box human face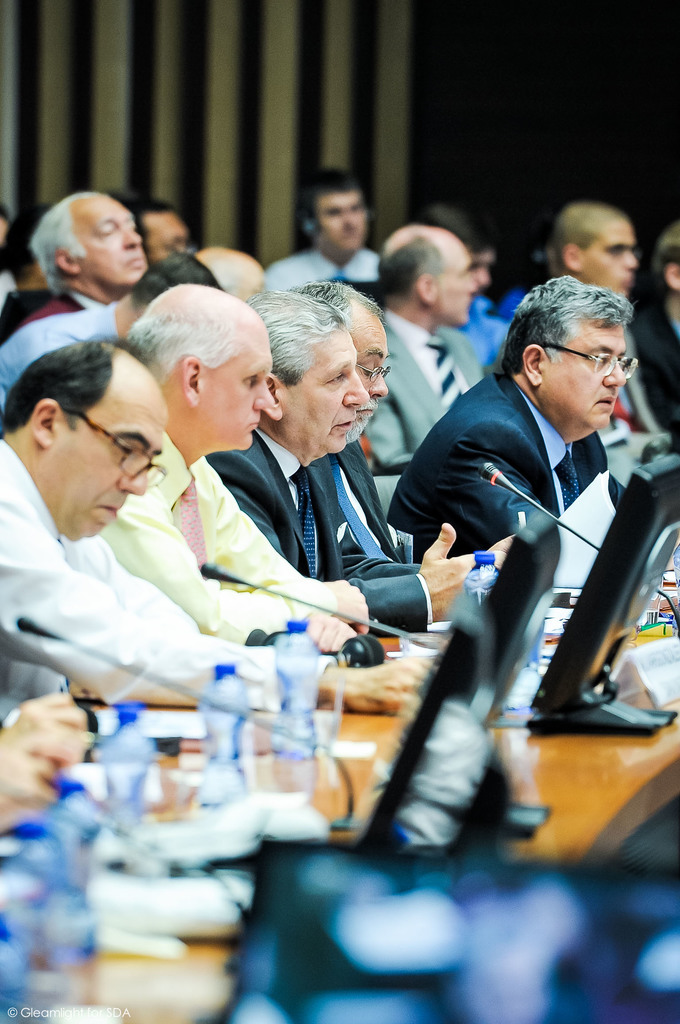
bbox=(198, 332, 275, 454)
